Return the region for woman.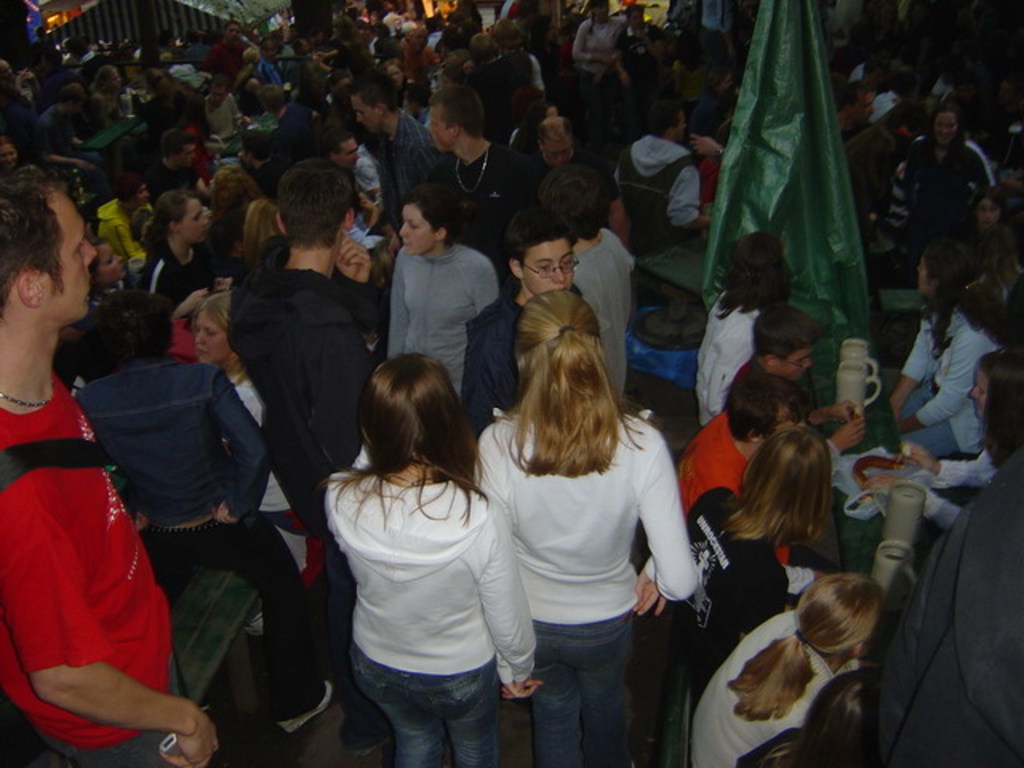
bbox=[310, 357, 531, 766].
